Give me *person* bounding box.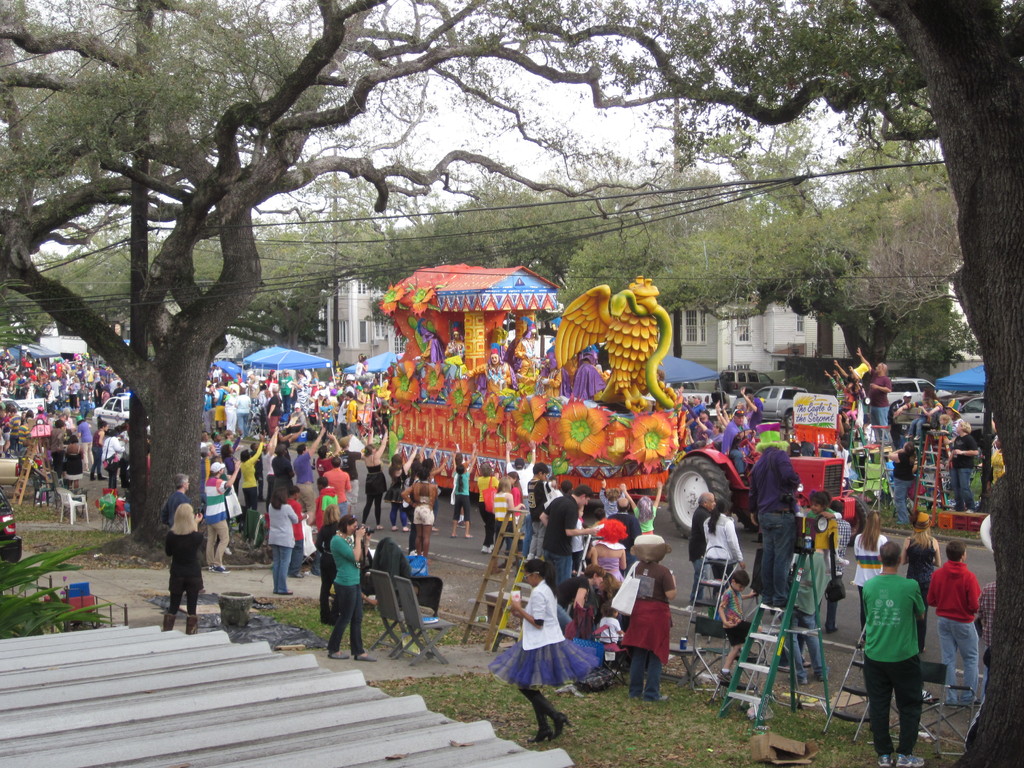
rect(321, 452, 350, 515).
